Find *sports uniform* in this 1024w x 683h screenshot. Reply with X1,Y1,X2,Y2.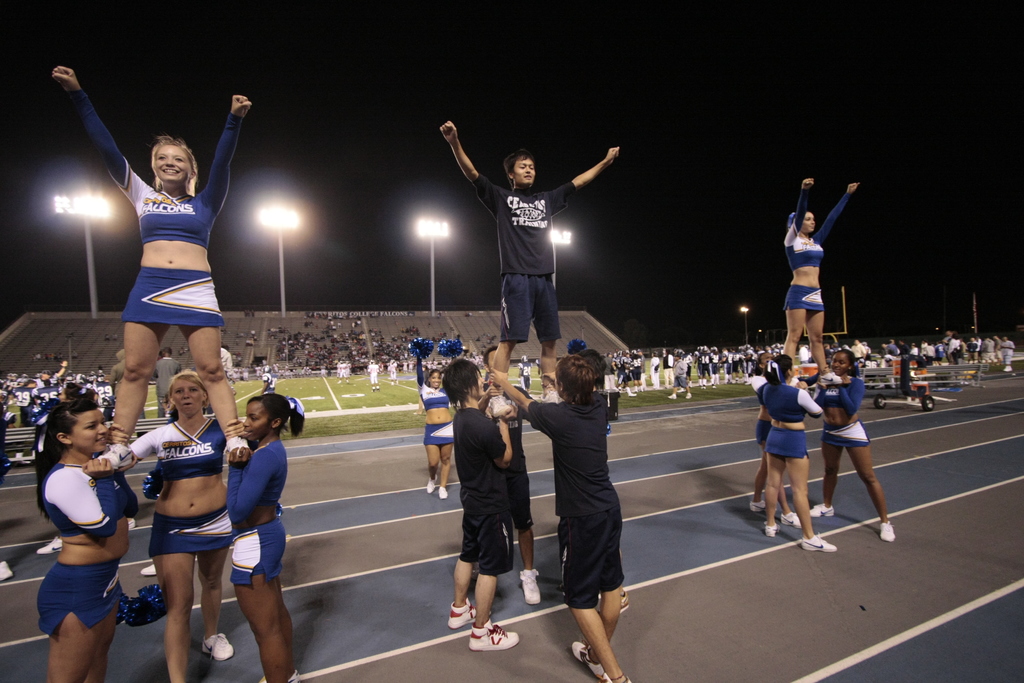
783,186,849,262.
